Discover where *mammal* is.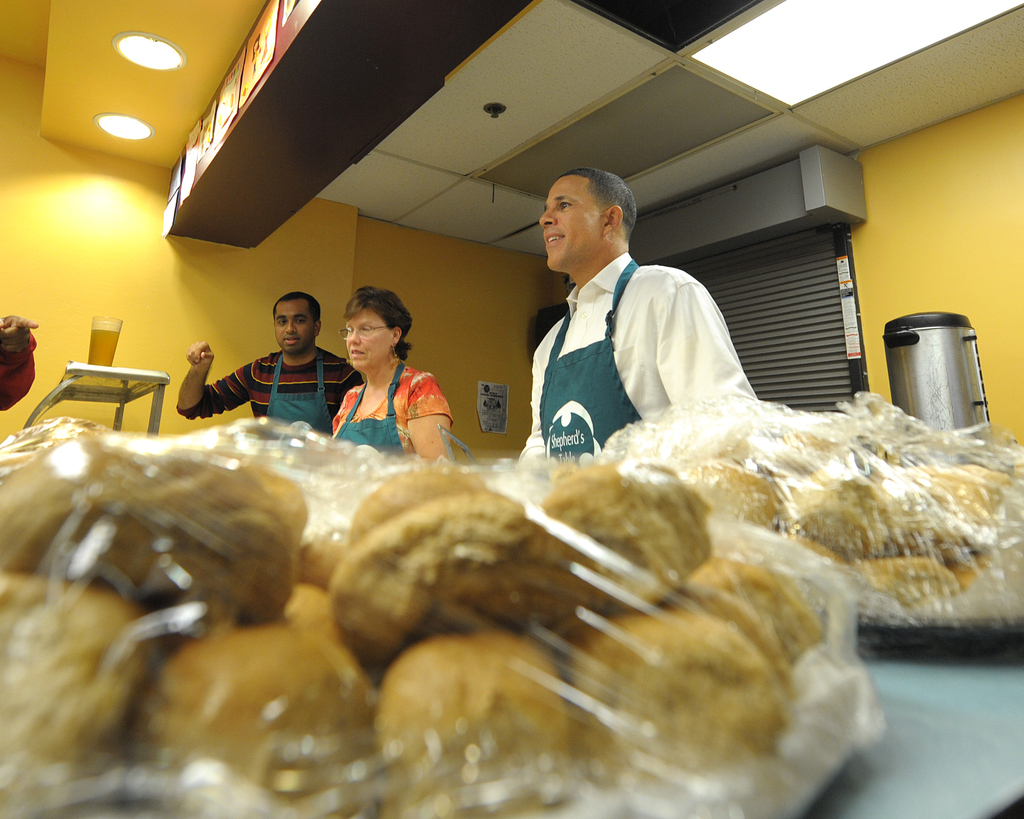
Discovered at (177,290,358,437).
